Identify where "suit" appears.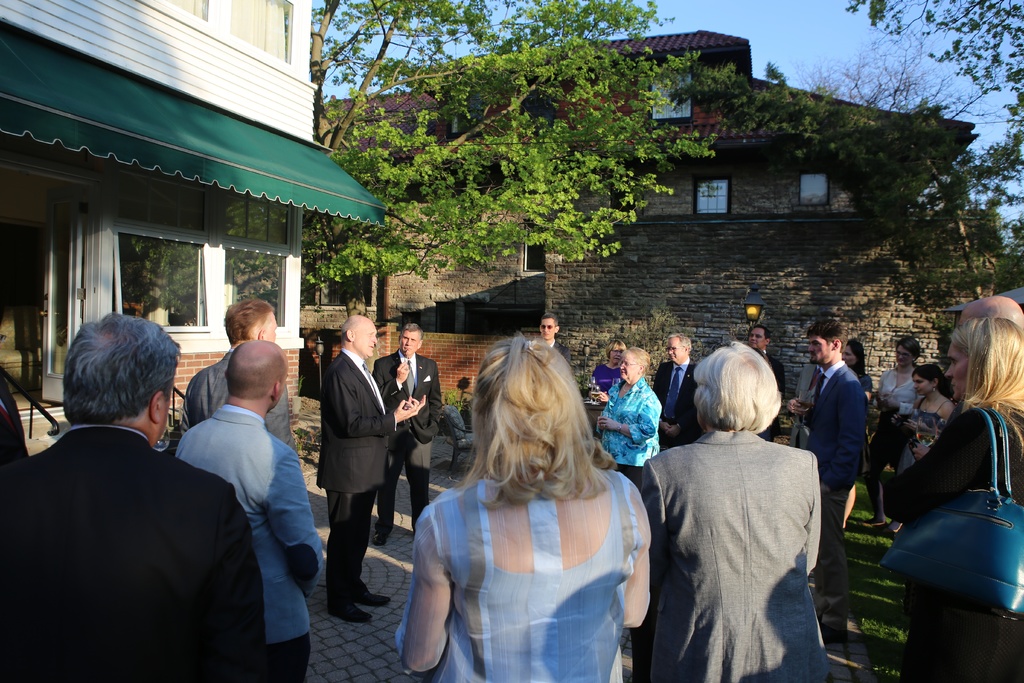
Appears at {"left": 181, "top": 352, "right": 301, "bottom": 467}.
